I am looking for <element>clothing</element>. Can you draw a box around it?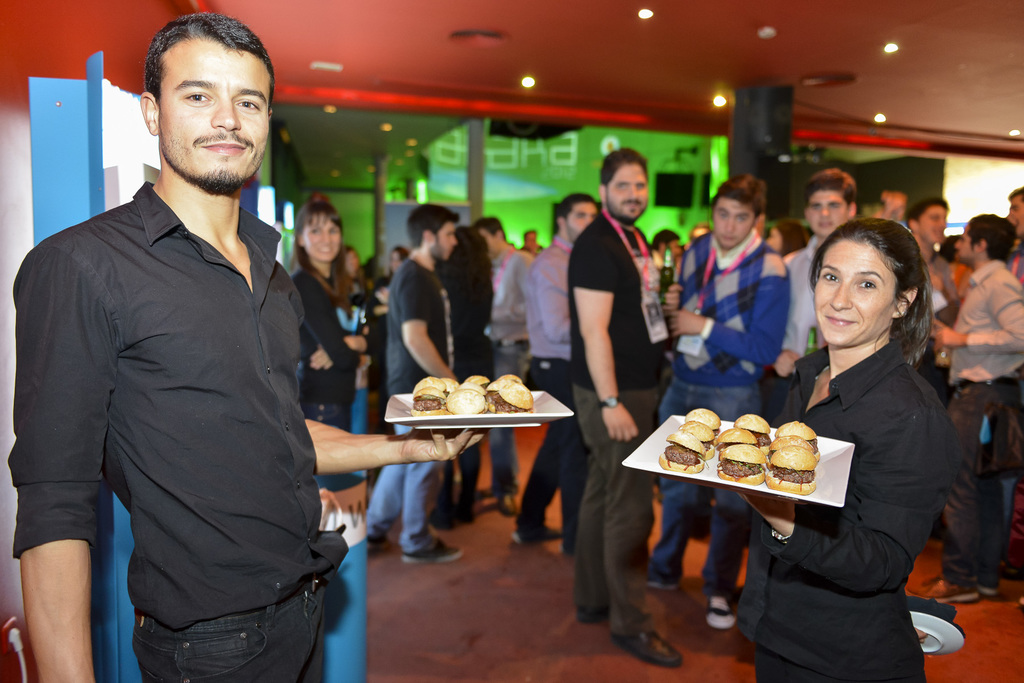
Sure, the bounding box is locate(369, 256, 455, 553).
